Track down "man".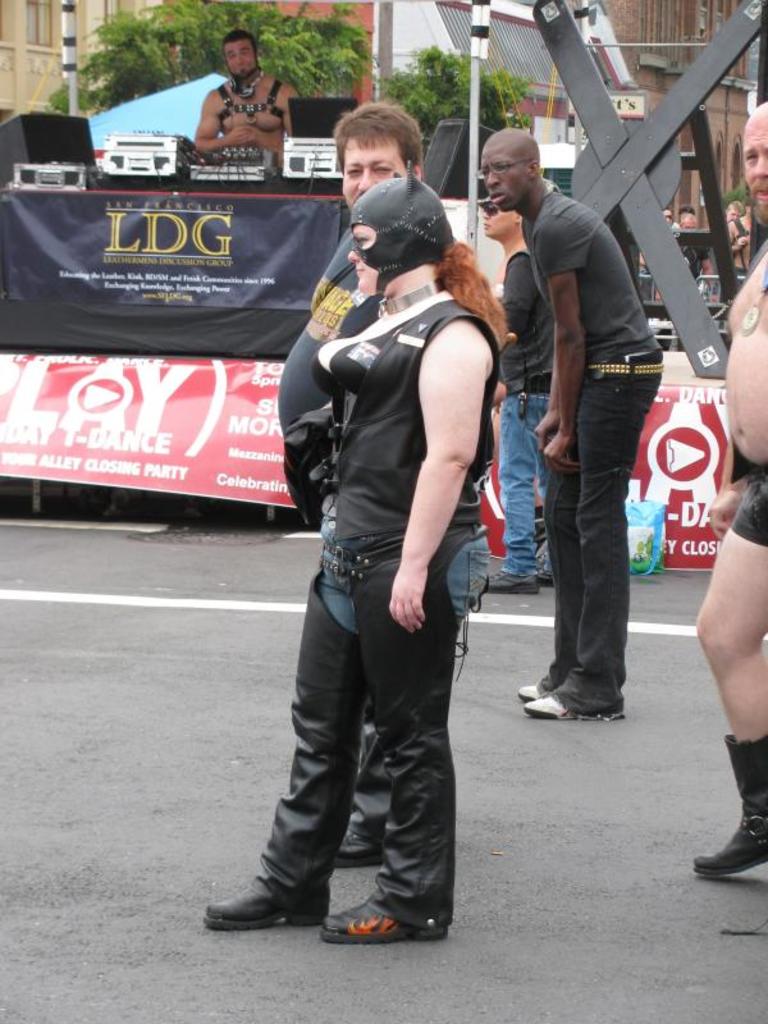
Tracked to l=266, t=100, r=511, b=869.
